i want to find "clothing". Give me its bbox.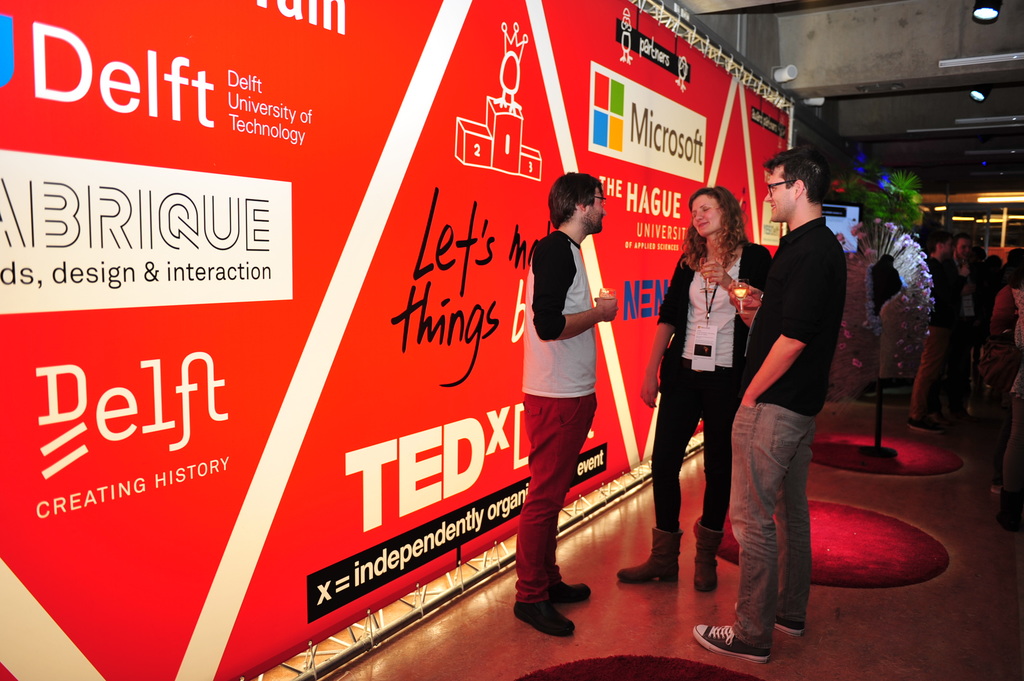
bbox=[913, 255, 945, 422].
